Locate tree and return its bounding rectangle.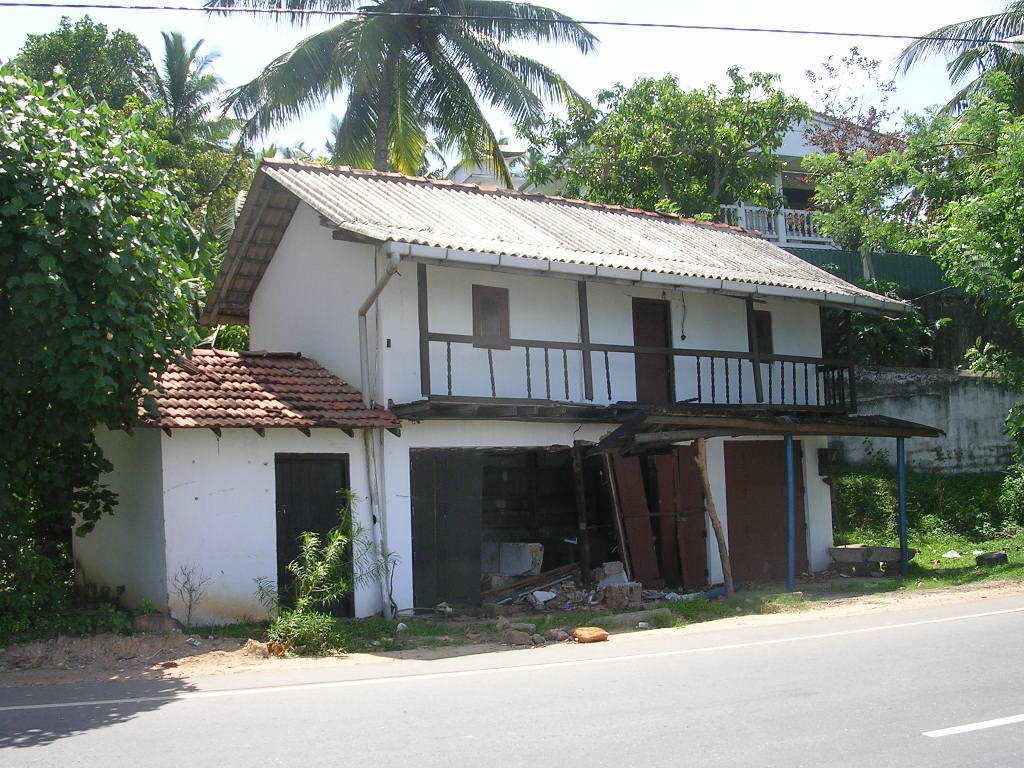
(224,0,624,179).
